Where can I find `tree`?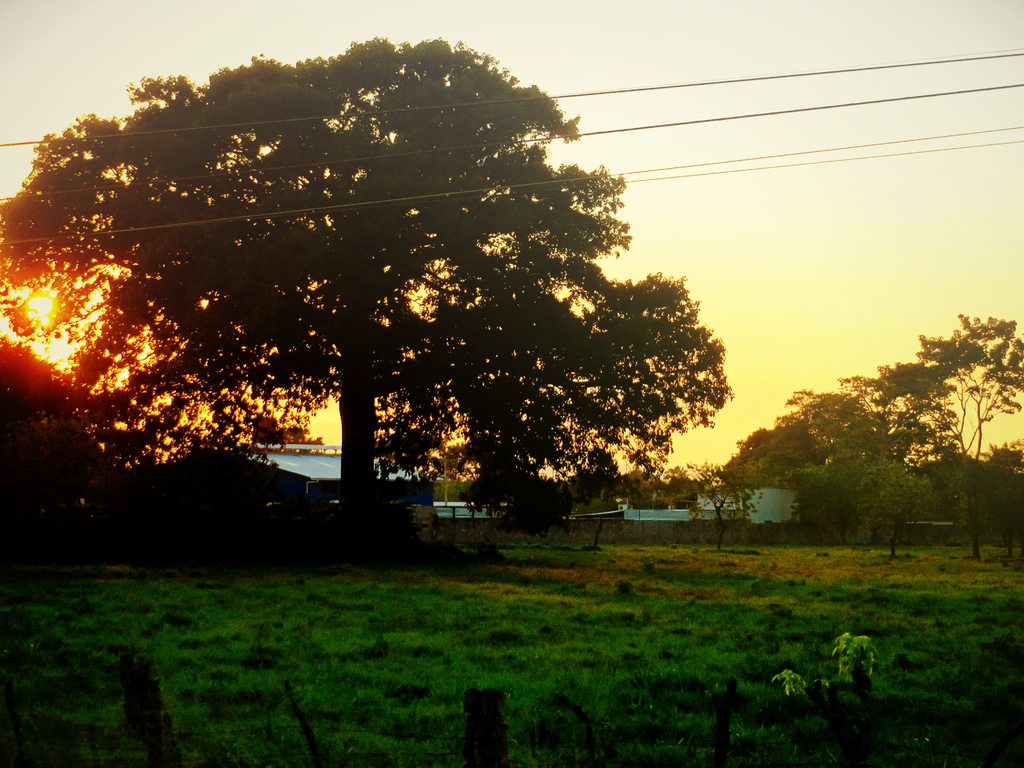
You can find it at bbox=(622, 460, 677, 512).
